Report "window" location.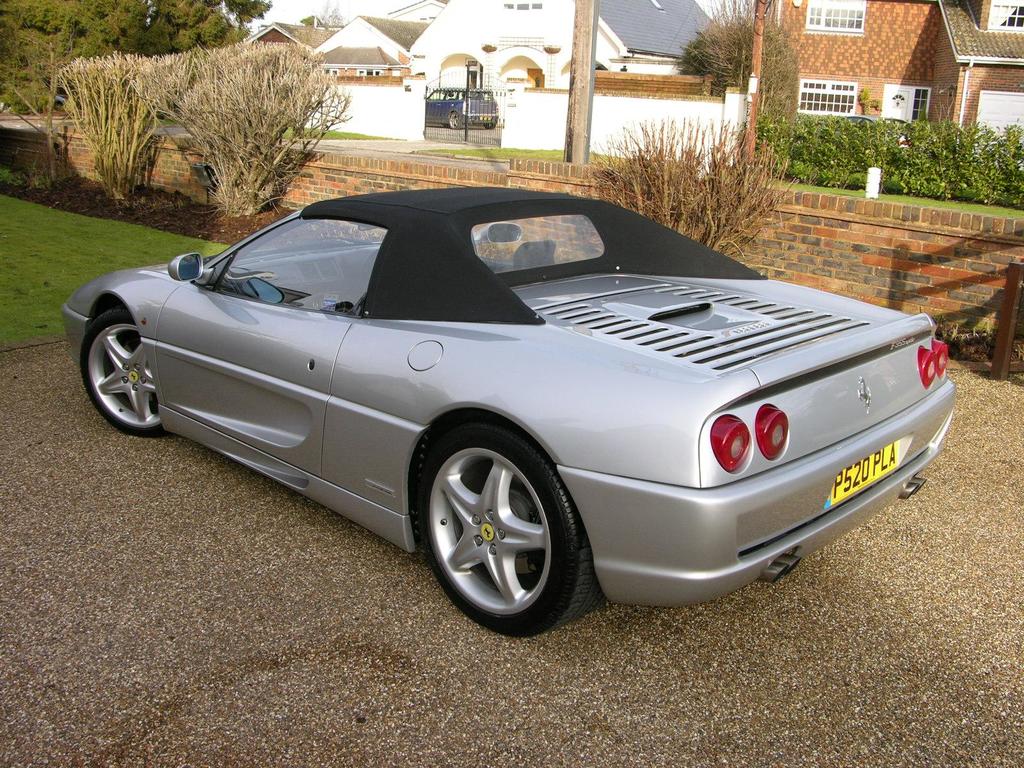
Report: Rect(803, 0, 873, 29).
